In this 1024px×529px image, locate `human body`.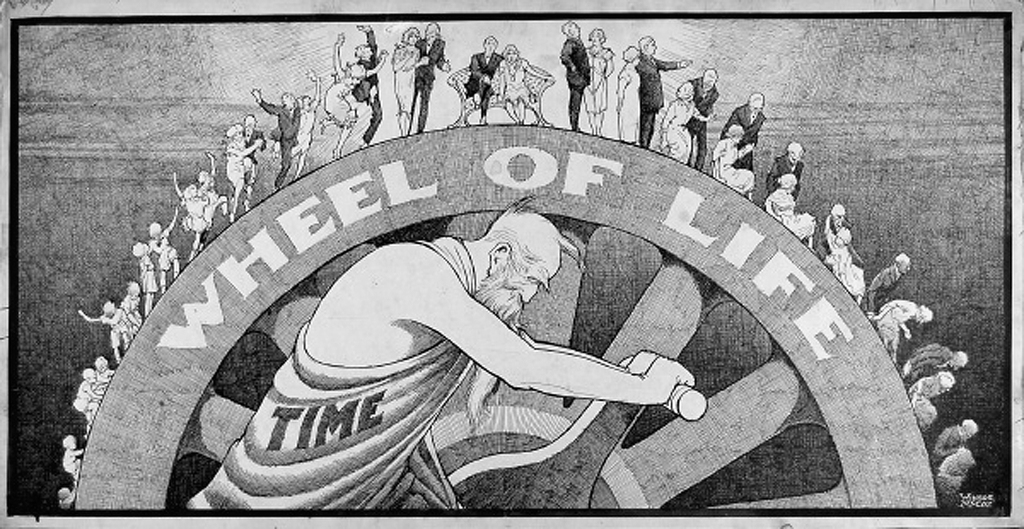
Bounding box: {"left": 463, "top": 35, "right": 504, "bottom": 124}.
